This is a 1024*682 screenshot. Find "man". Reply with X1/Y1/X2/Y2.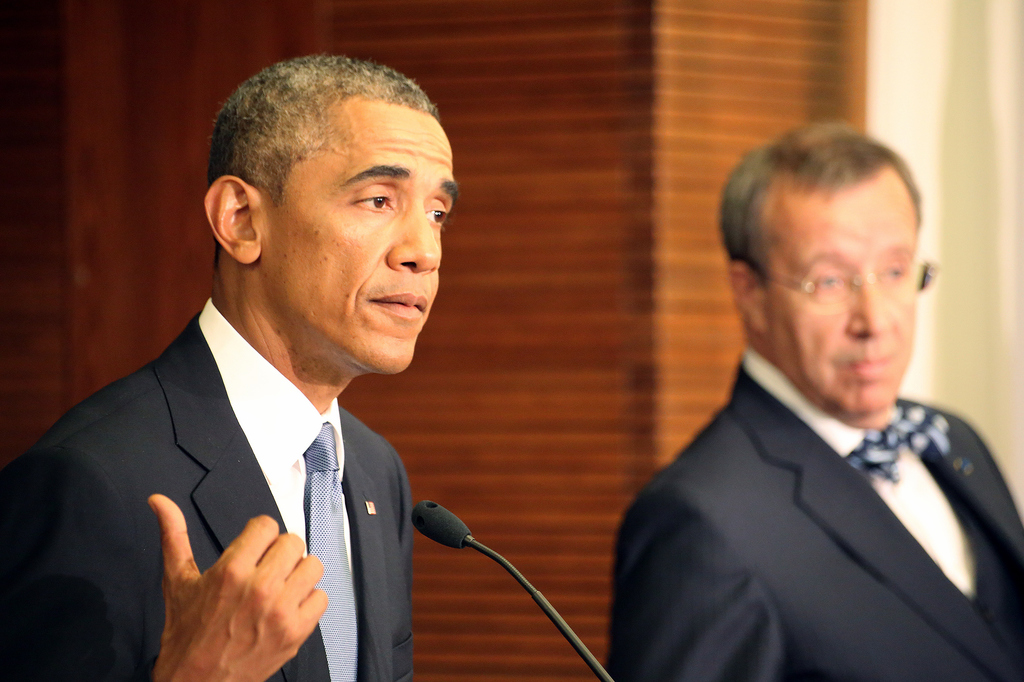
586/111/1022/667.
